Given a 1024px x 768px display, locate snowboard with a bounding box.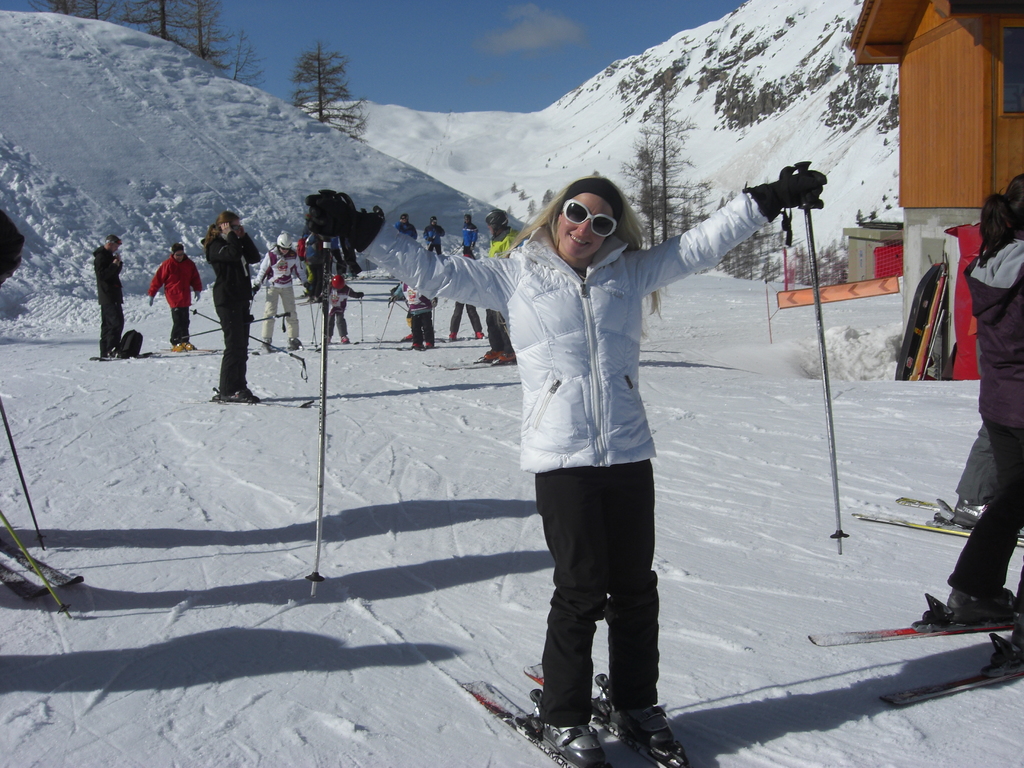
Located: bbox(0, 533, 84, 586).
